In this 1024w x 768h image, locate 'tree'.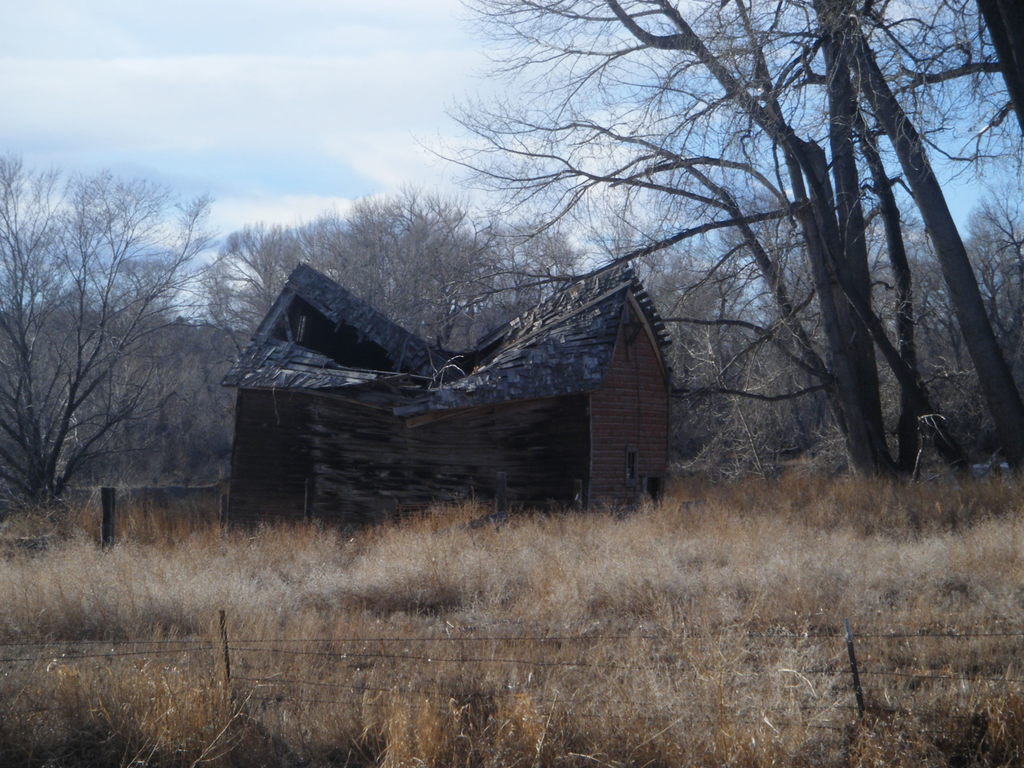
Bounding box: (x1=186, y1=185, x2=604, y2=355).
